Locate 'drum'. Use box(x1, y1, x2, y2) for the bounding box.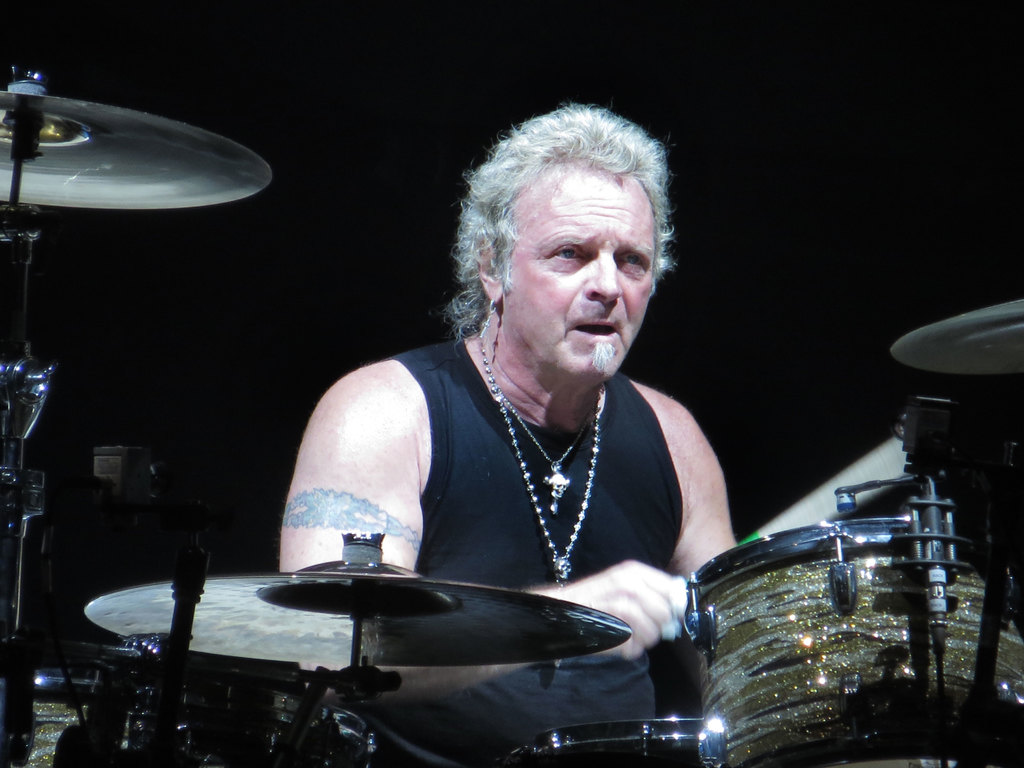
box(519, 717, 705, 767).
